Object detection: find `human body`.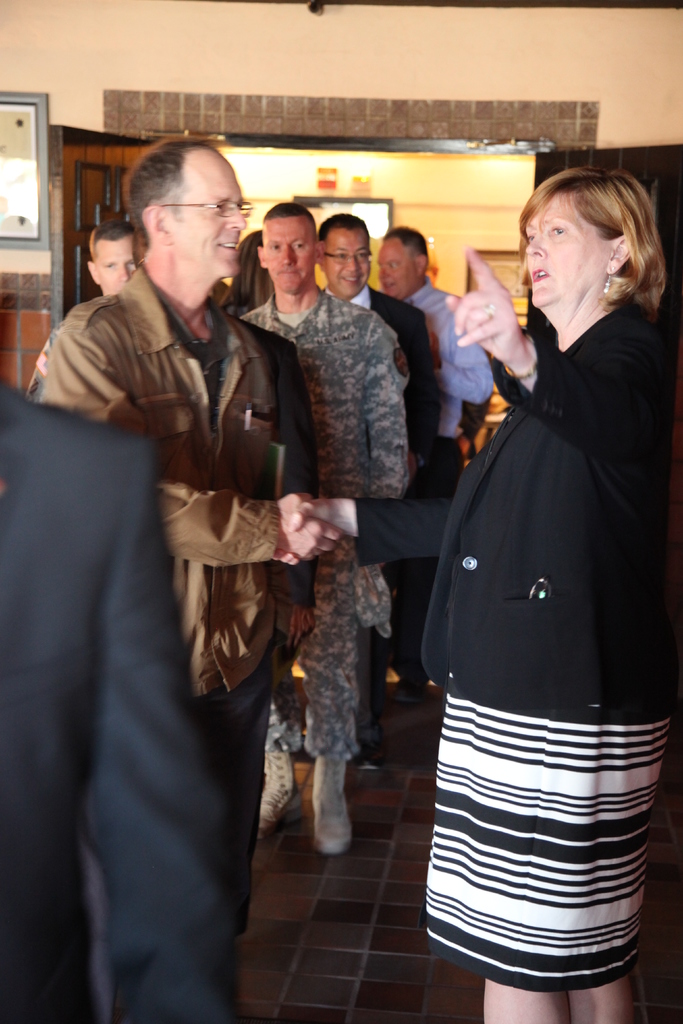
pyautogui.locateOnScreen(406, 279, 499, 708).
